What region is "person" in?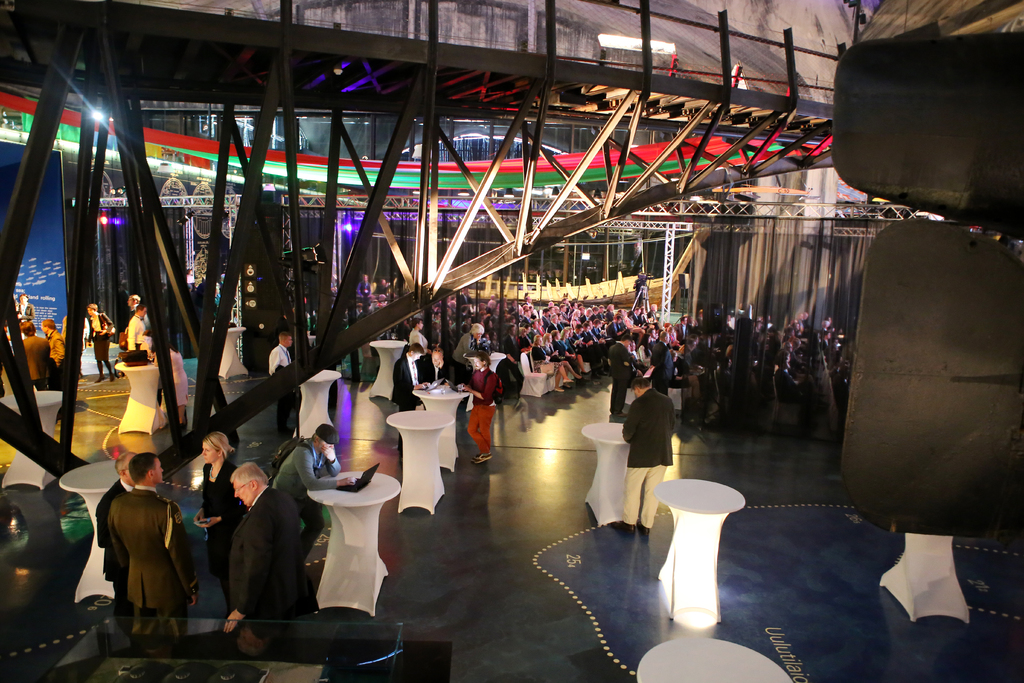
x1=221, y1=462, x2=306, y2=656.
